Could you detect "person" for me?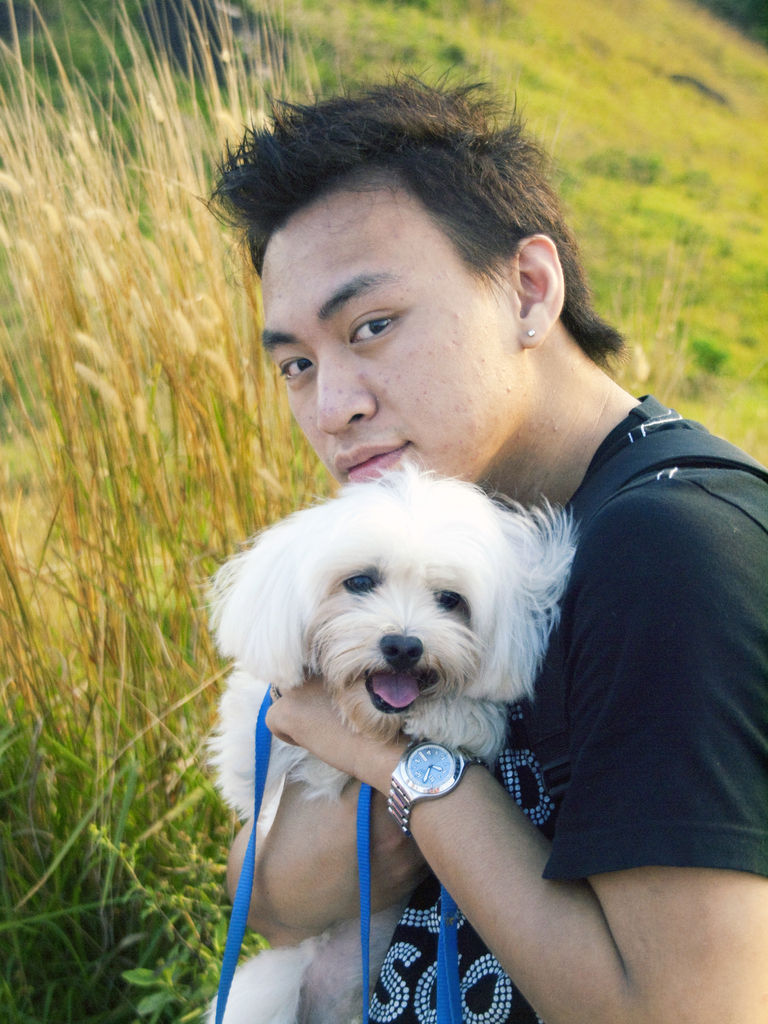
Detection result: x1=209 y1=71 x2=767 y2=1023.
